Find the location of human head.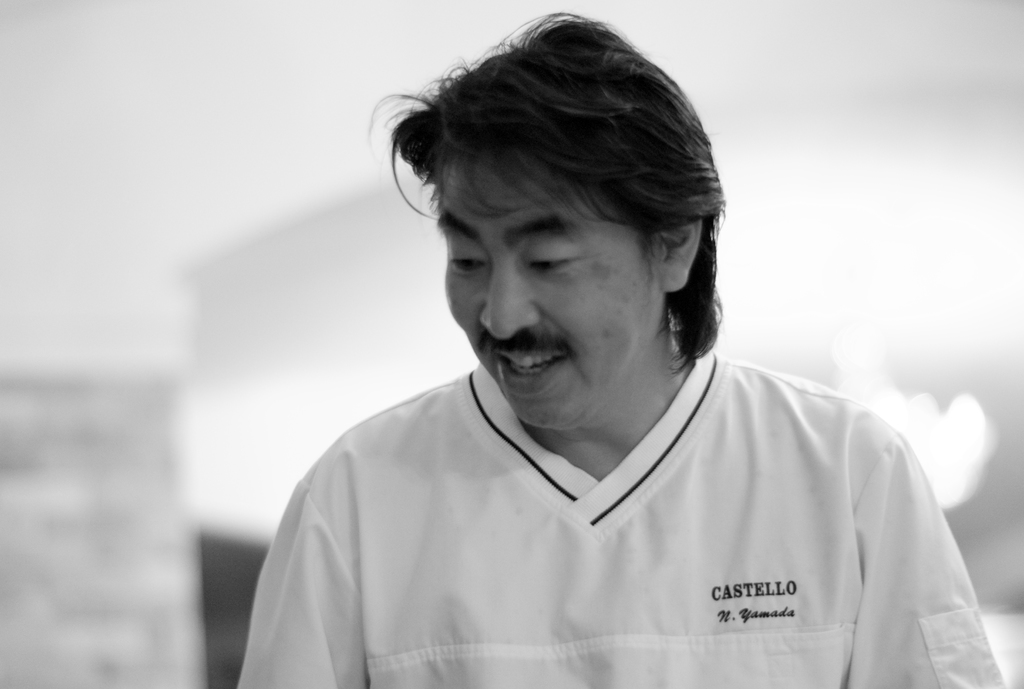
Location: select_region(369, 0, 725, 438).
